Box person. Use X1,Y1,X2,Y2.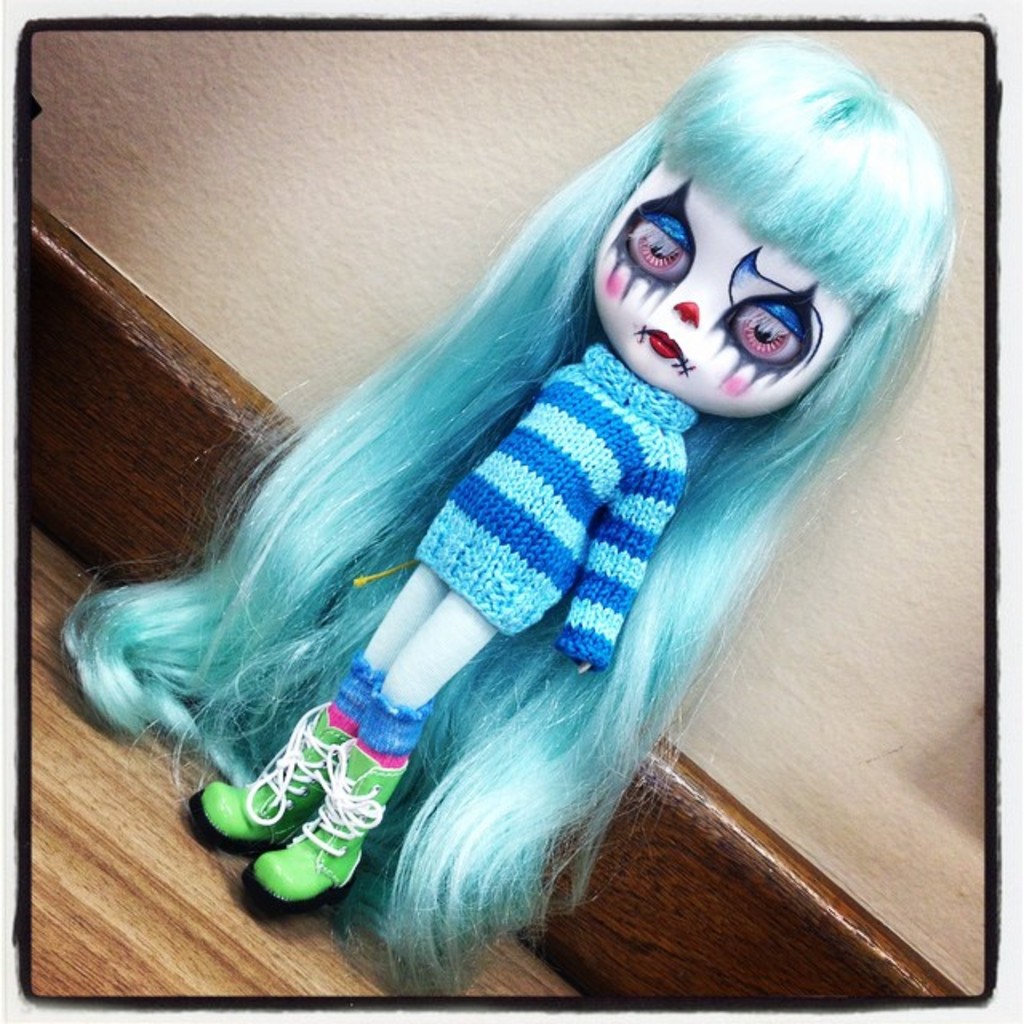
99,18,982,942.
